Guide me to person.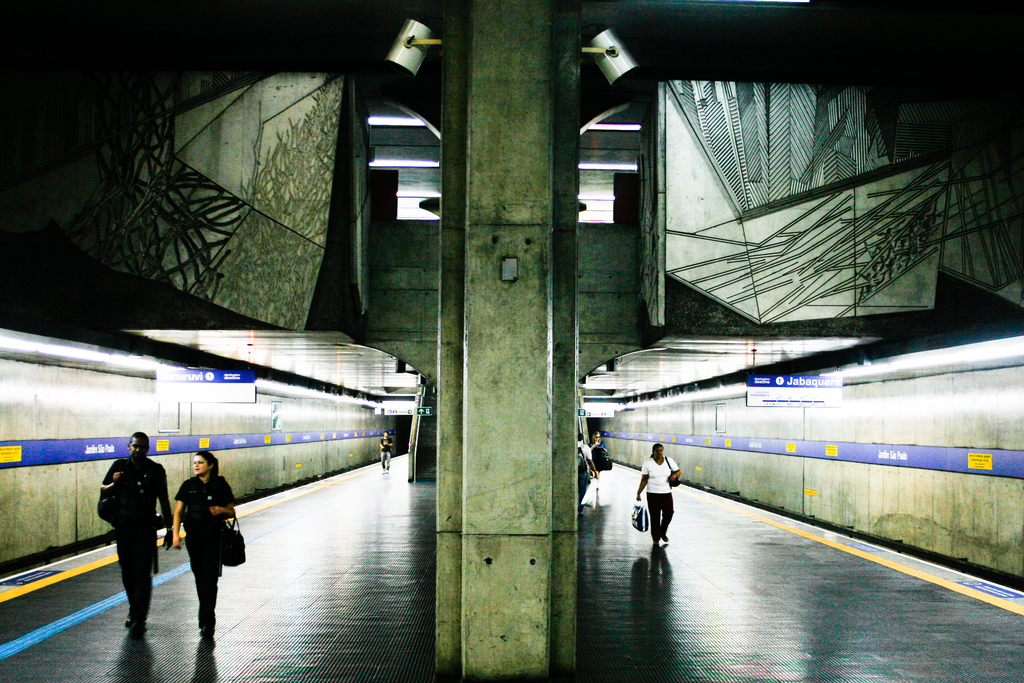
Guidance: 100:428:173:629.
